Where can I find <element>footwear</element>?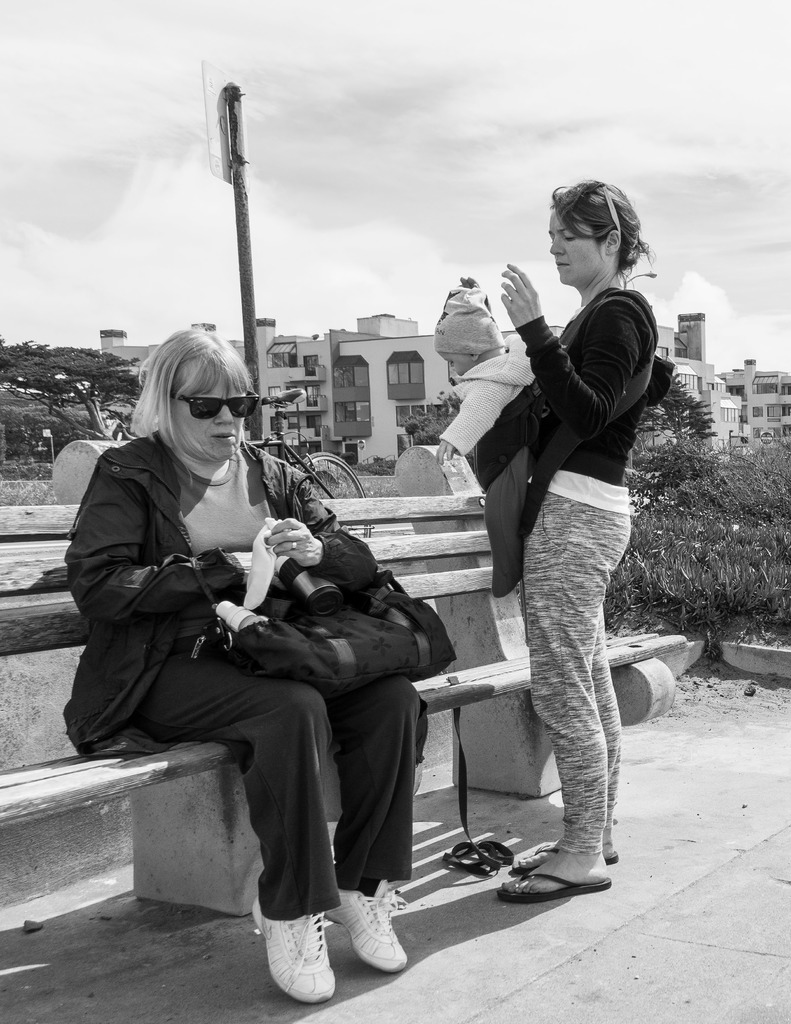
You can find it at (497,865,618,900).
